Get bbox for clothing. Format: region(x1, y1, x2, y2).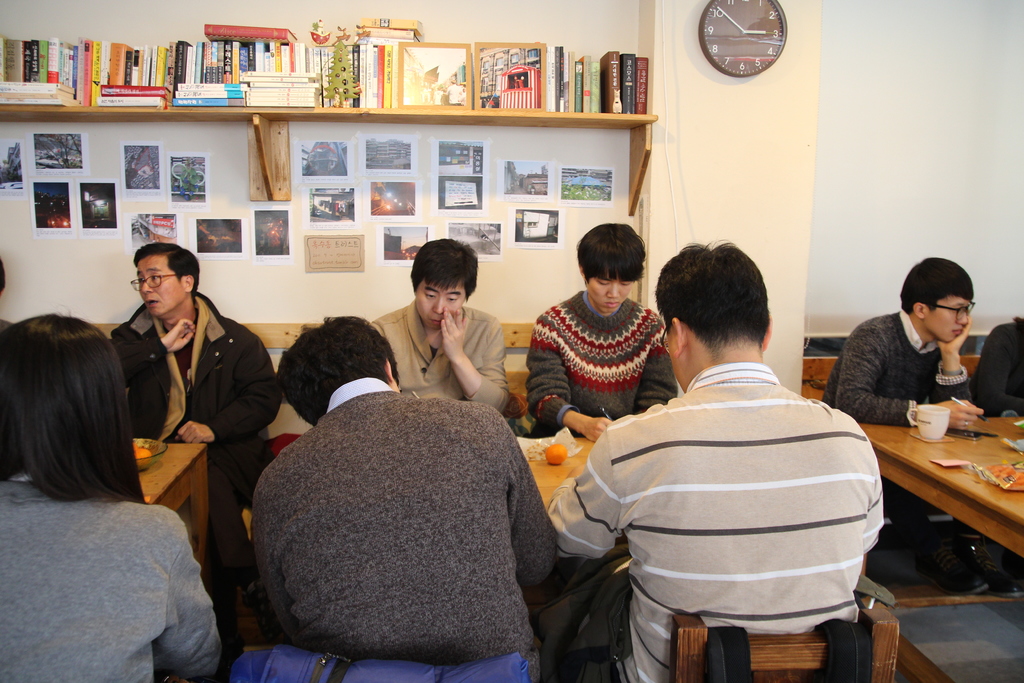
region(819, 308, 974, 548).
